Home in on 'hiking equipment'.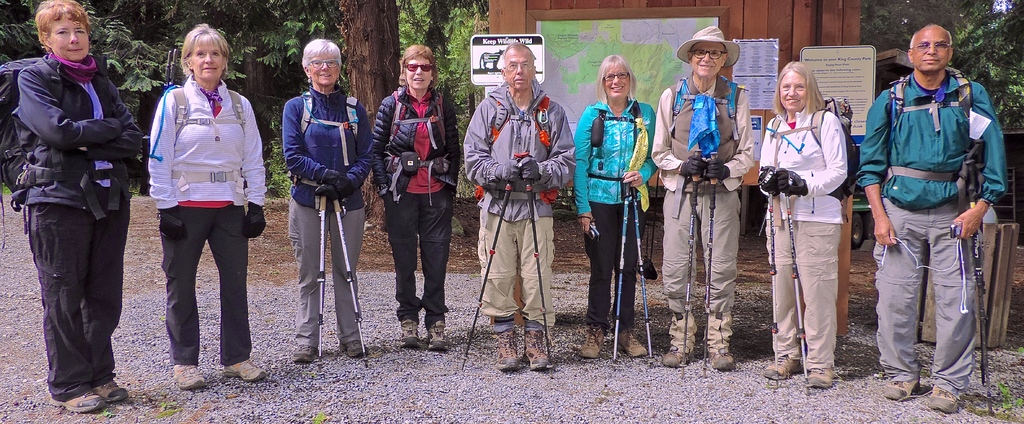
Homed in at rect(627, 177, 657, 361).
